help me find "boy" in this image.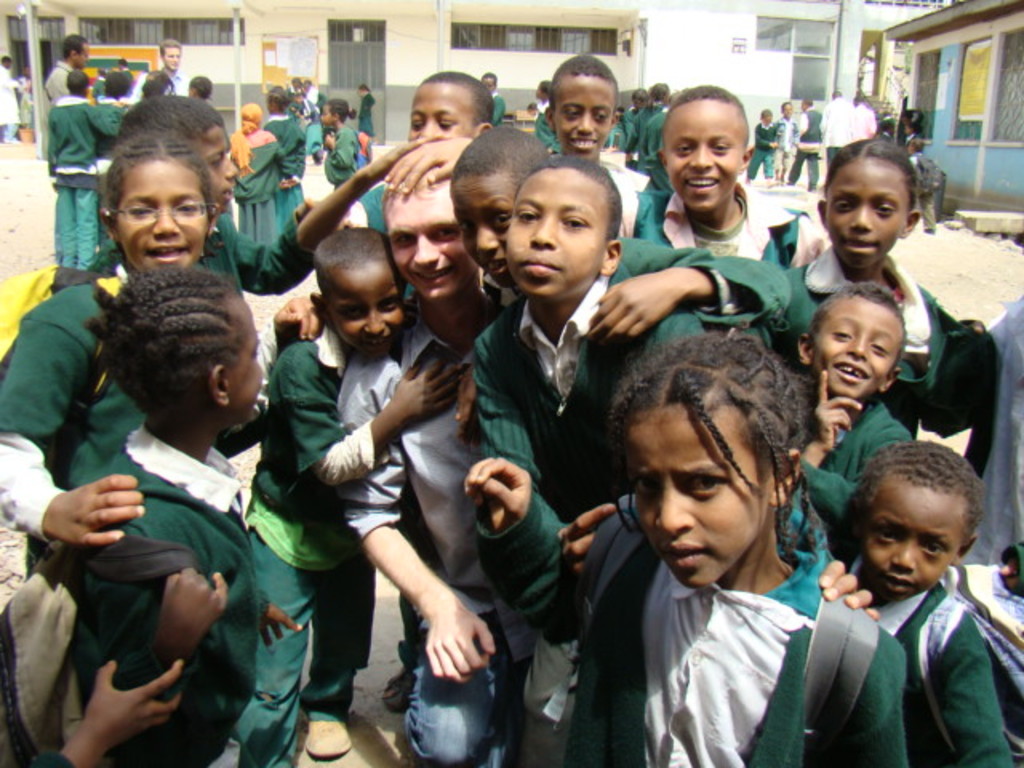
Found it: bbox=(846, 443, 1016, 766).
